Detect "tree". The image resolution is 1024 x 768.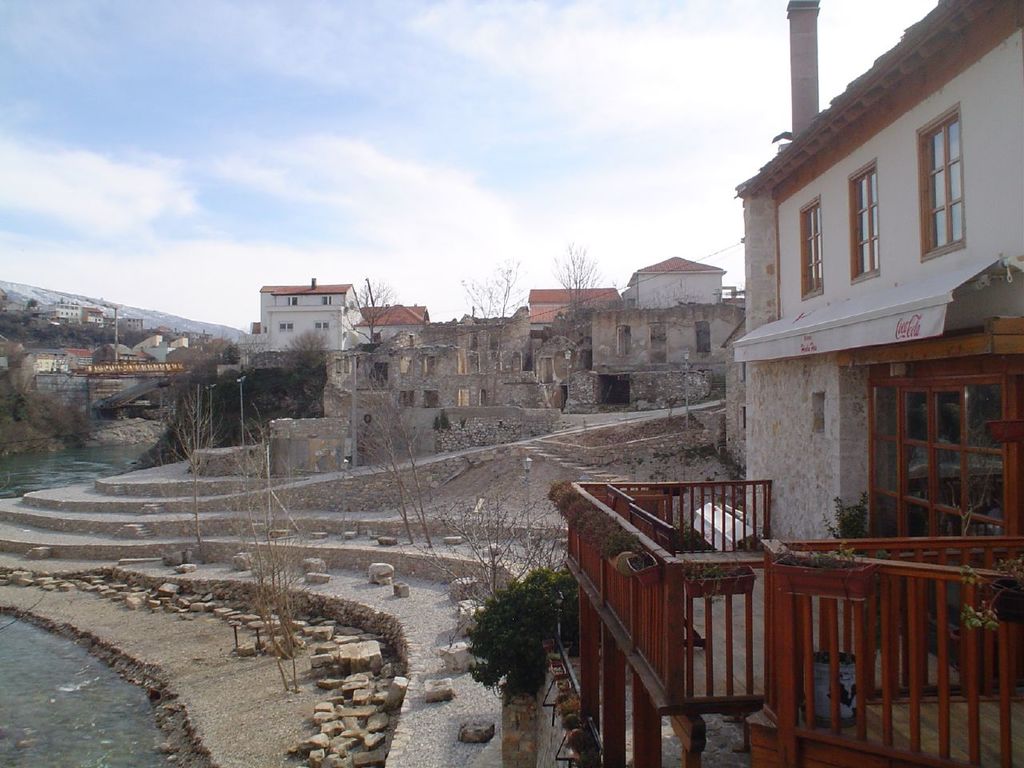
select_region(221, 332, 275, 368).
